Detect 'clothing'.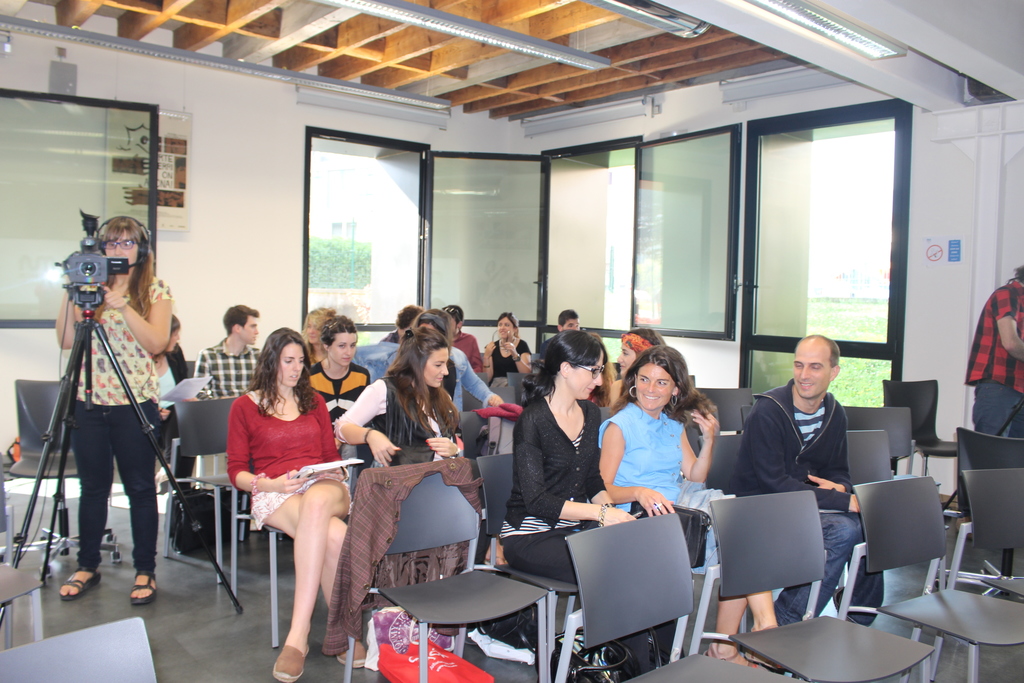
Detected at box(151, 345, 205, 477).
